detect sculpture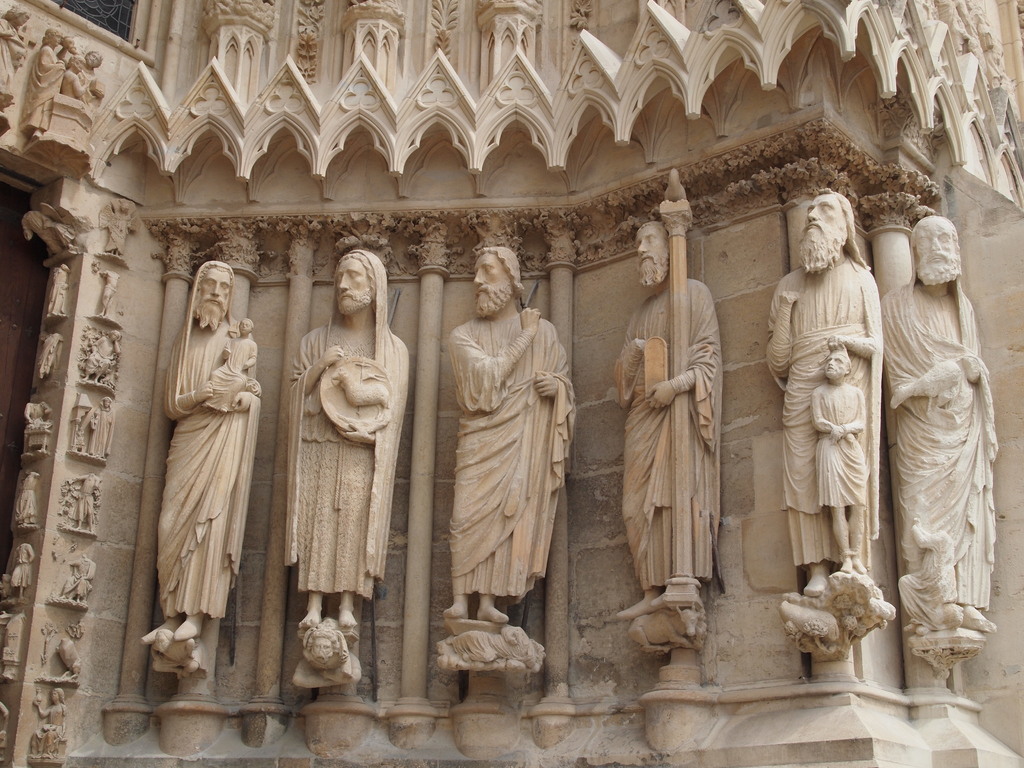
crop(40, 553, 96, 611)
